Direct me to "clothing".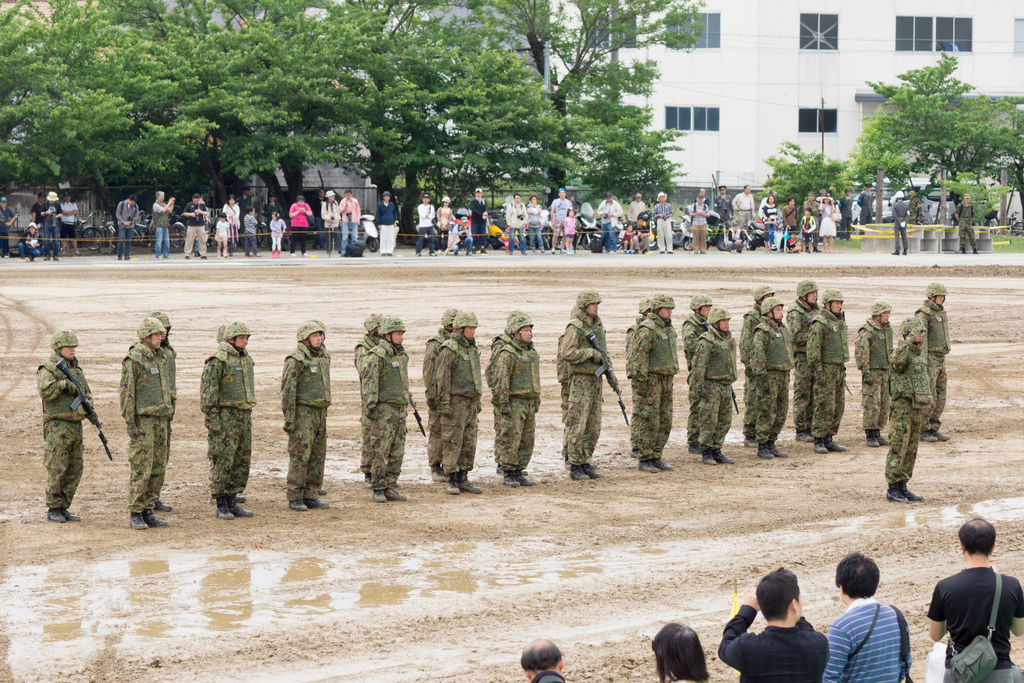
Direction: {"left": 816, "top": 195, "right": 822, "bottom": 239}.
